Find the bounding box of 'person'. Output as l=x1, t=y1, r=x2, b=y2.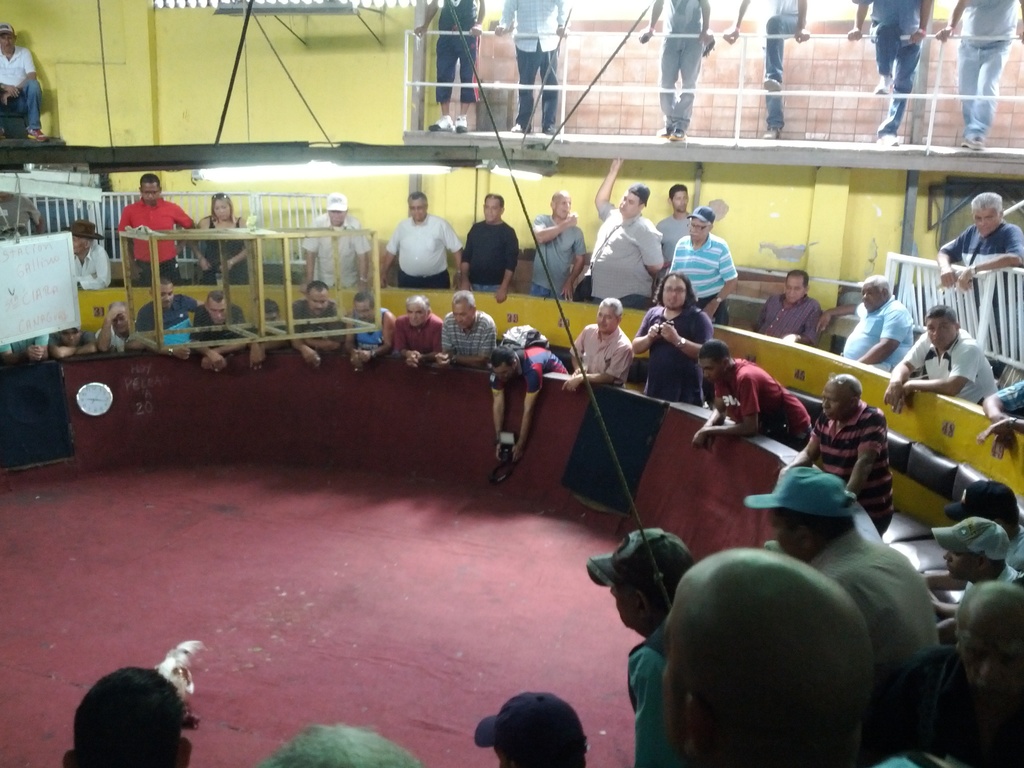
l=639, t=0, r=712, b=141.
